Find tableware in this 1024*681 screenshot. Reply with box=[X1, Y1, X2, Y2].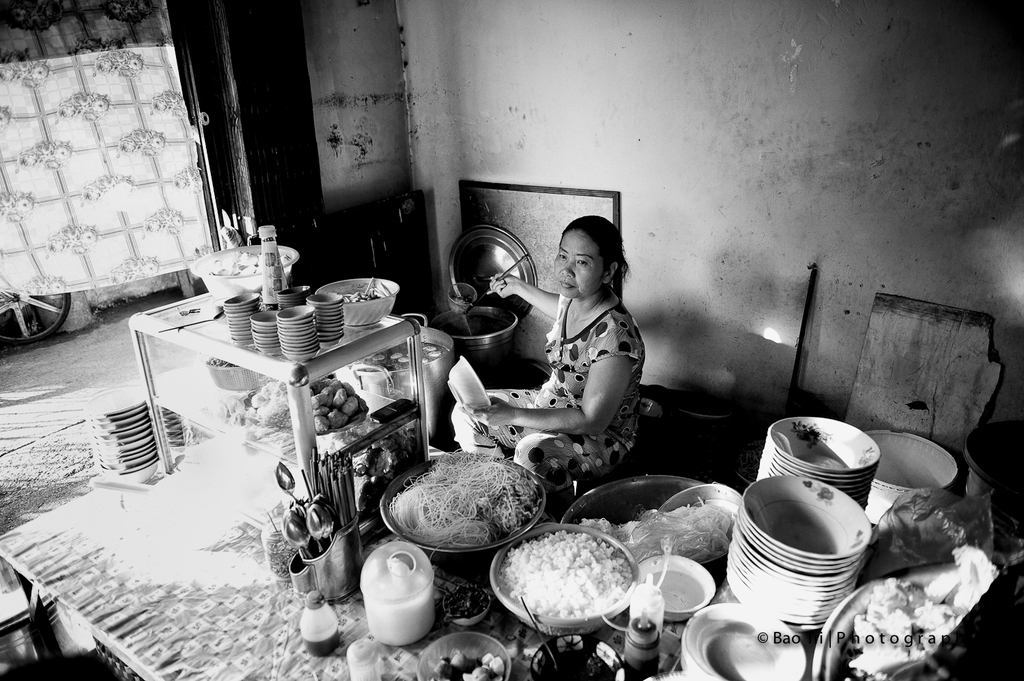
box=[483, 520, 634, 640].
